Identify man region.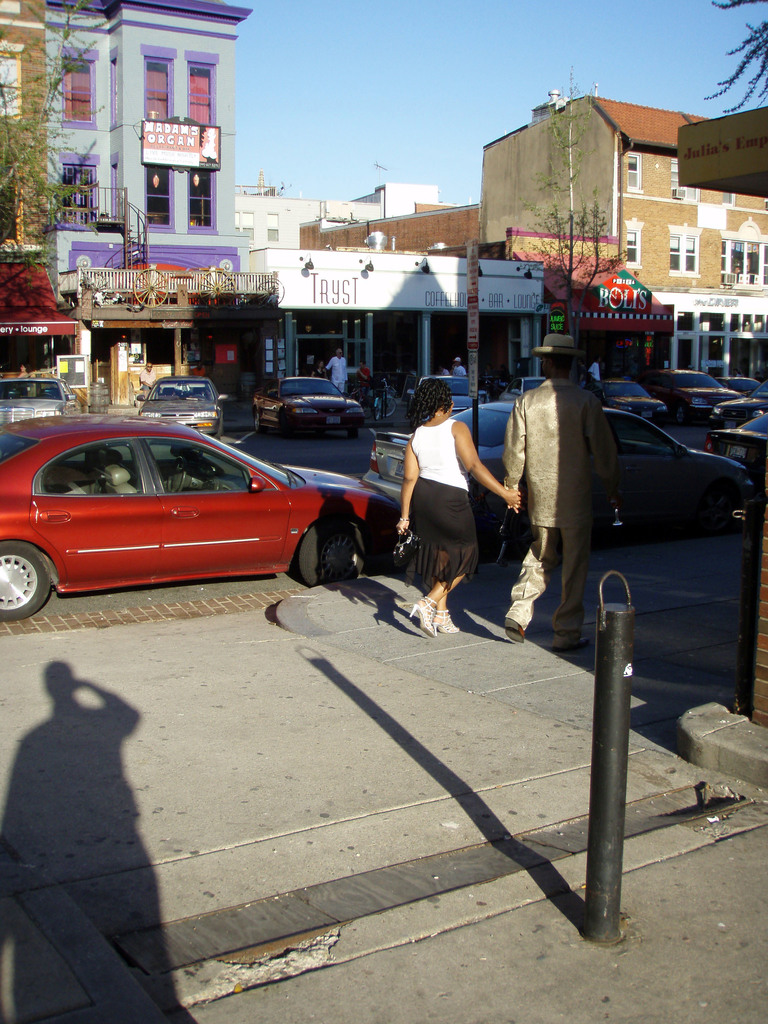
Region: l=440, t=365, r=452, b=374.
